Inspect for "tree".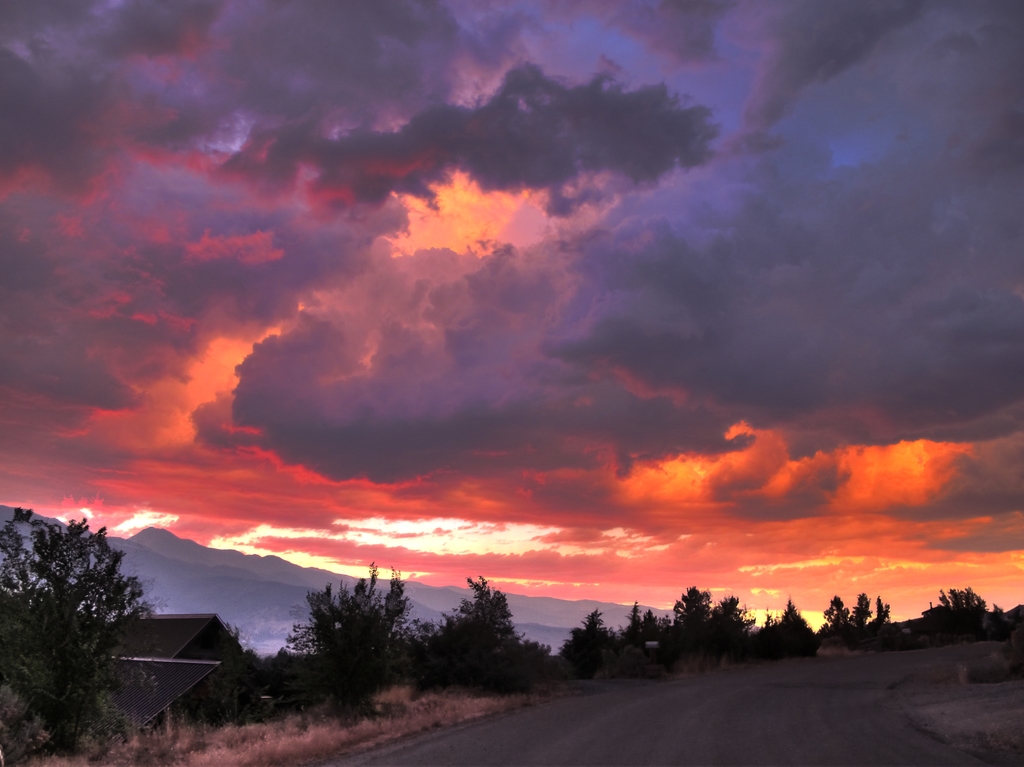
Inspection: <box>1,507,163,755</box>.
